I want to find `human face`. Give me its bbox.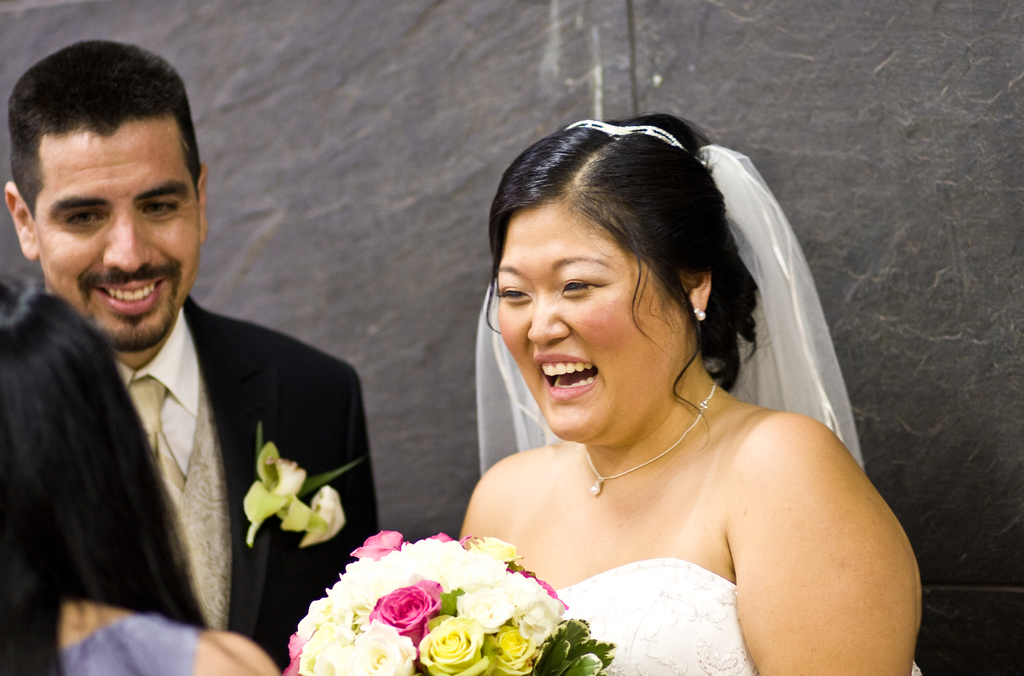
<region>497, 203, 689, 446</region>.
